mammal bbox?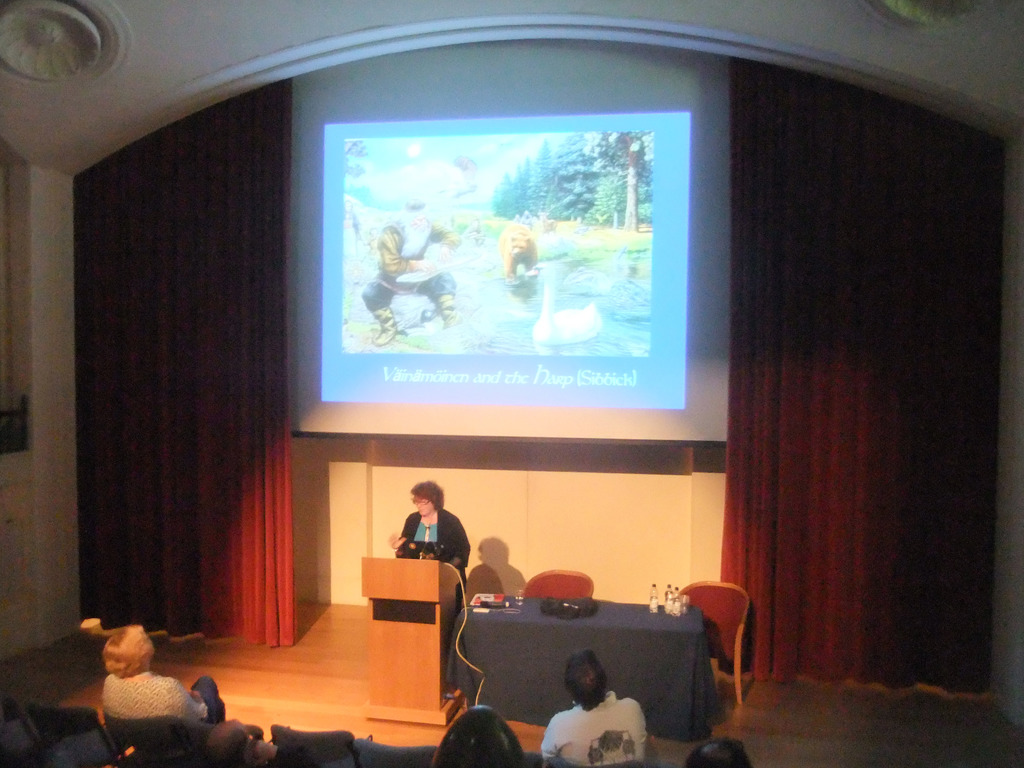
544,650,650,767
